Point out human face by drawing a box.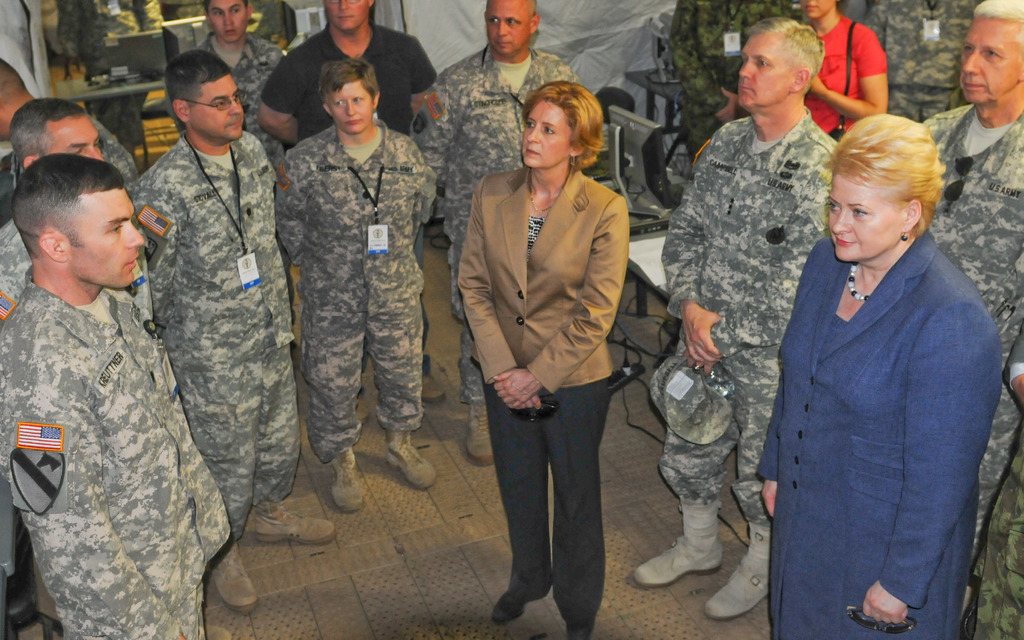
330, 79, 375, 136.
